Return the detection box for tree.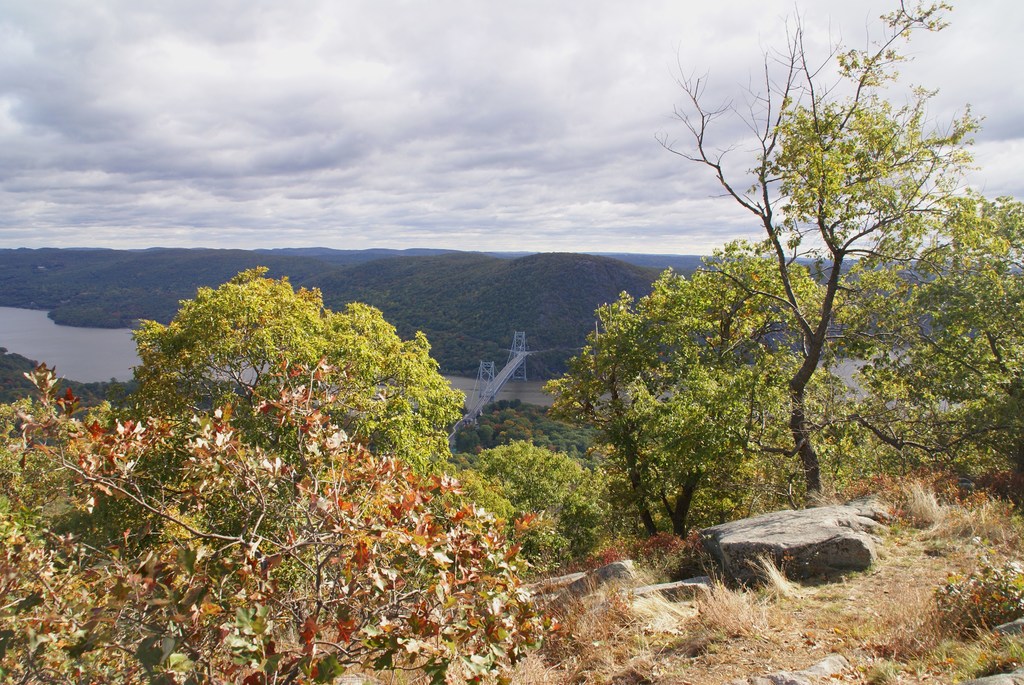
BBox(0, 358, 552, 684).
